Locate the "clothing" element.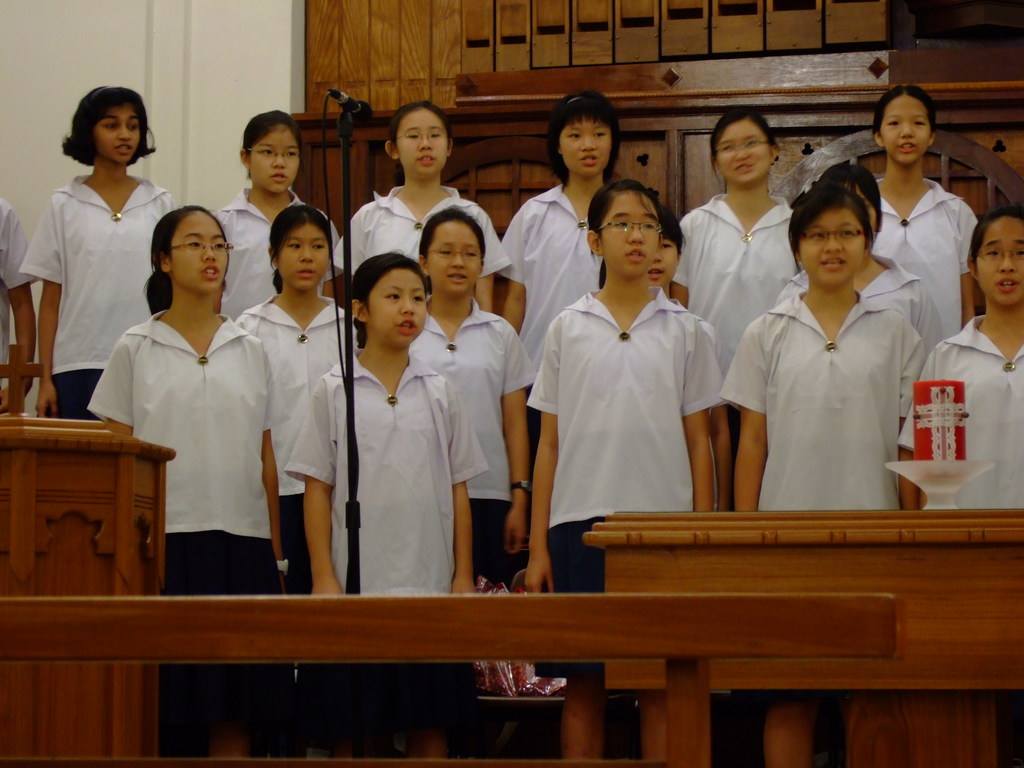
Element bbox: x1=23, y1=172, x2=174, y2=421.
